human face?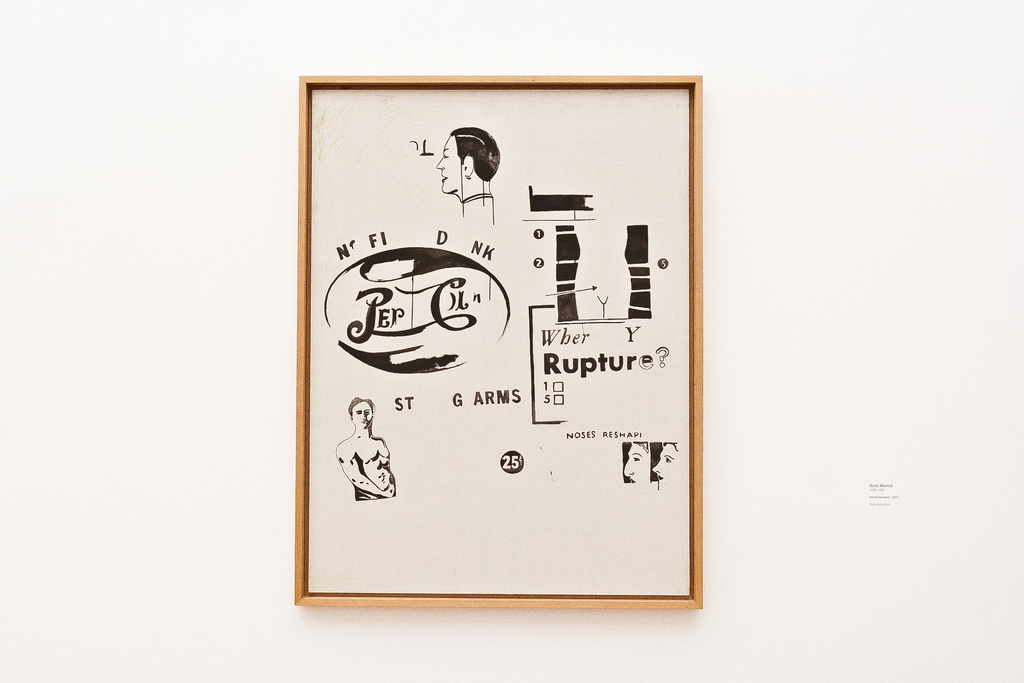
box(355, 400, 371, 428)
